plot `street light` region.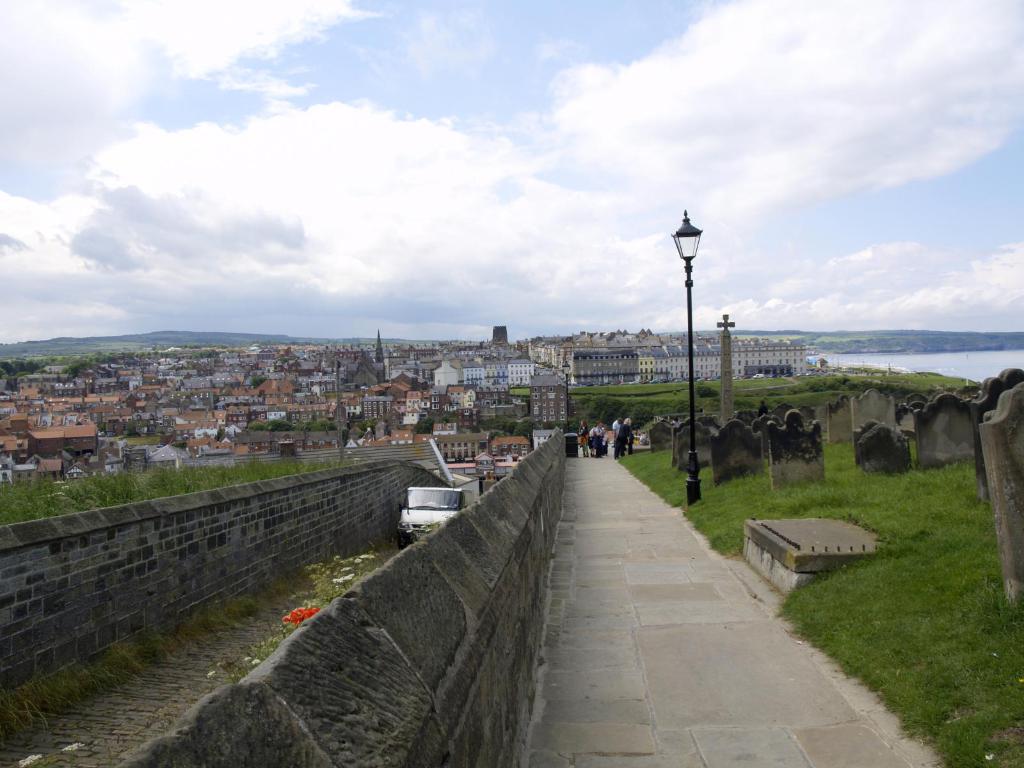
Plotted at BBox(671, 202, 702, 506).
